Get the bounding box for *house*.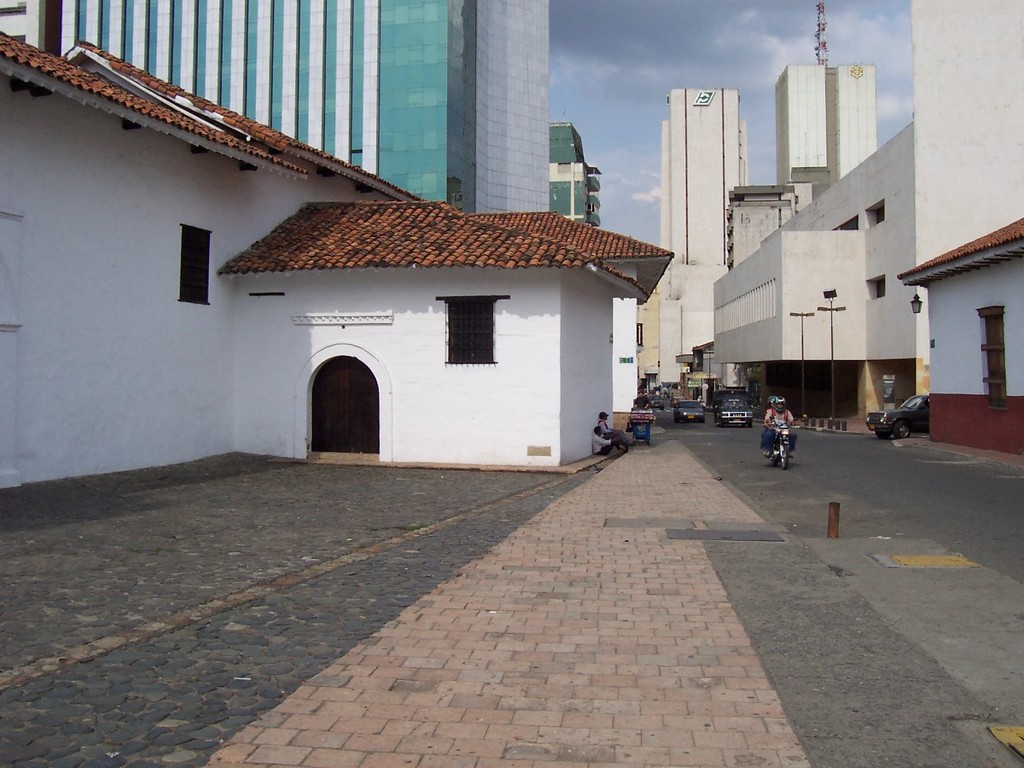
bbox=[726, 182, 814, 277].
